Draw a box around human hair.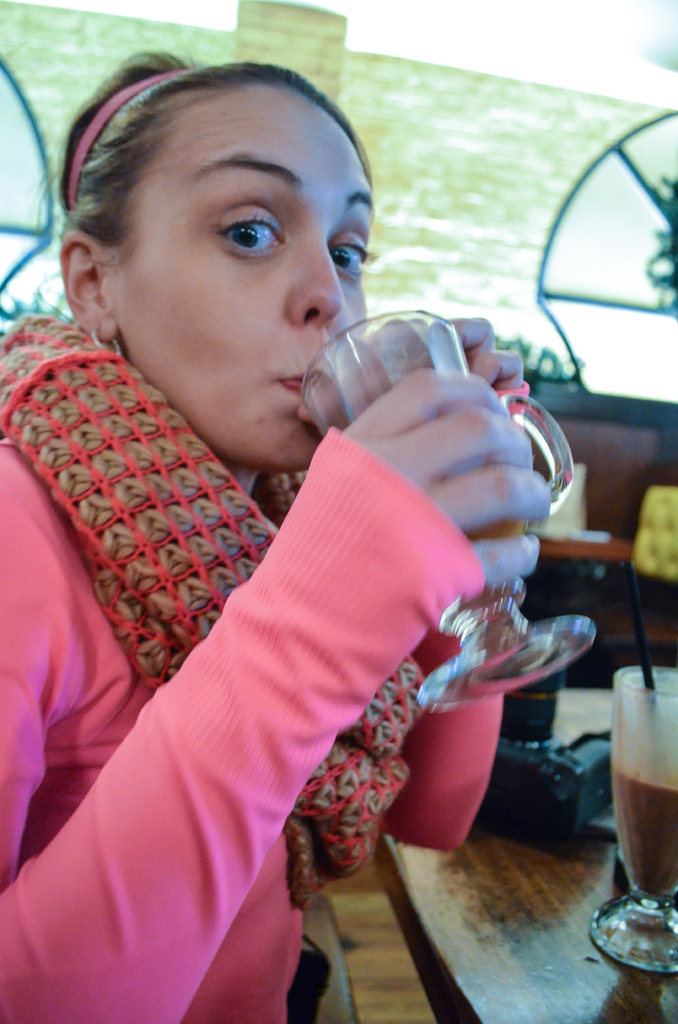
x1=82, y1=65, x2=373, y2=285.
